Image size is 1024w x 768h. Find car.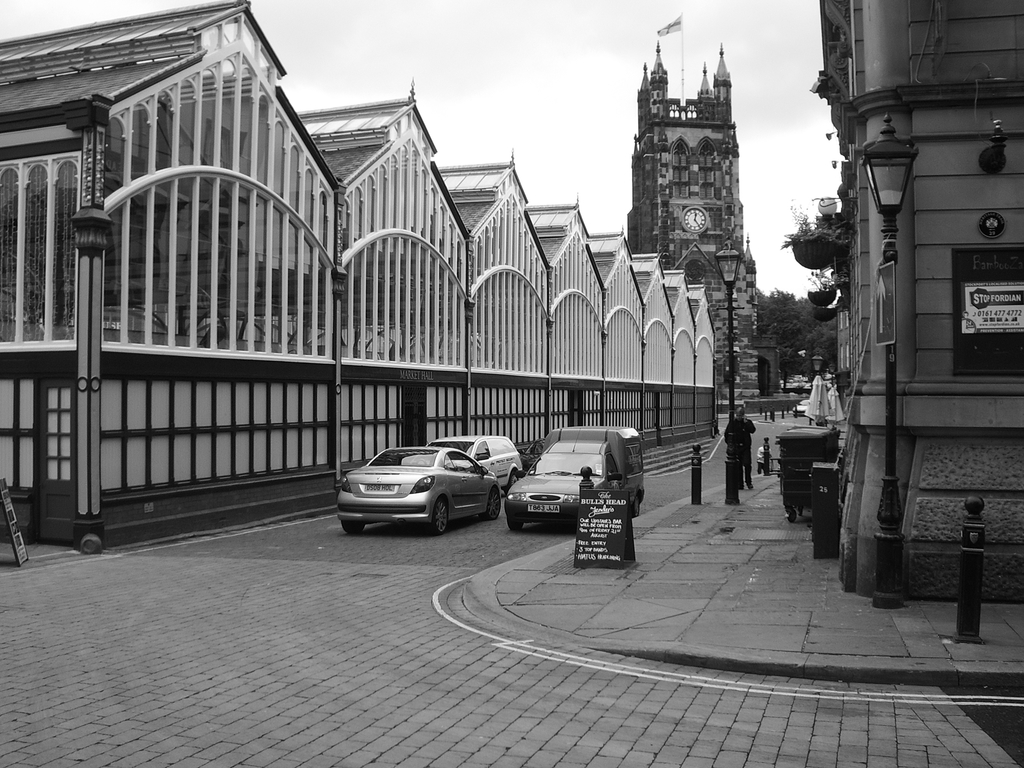
[334,444,500,531].
